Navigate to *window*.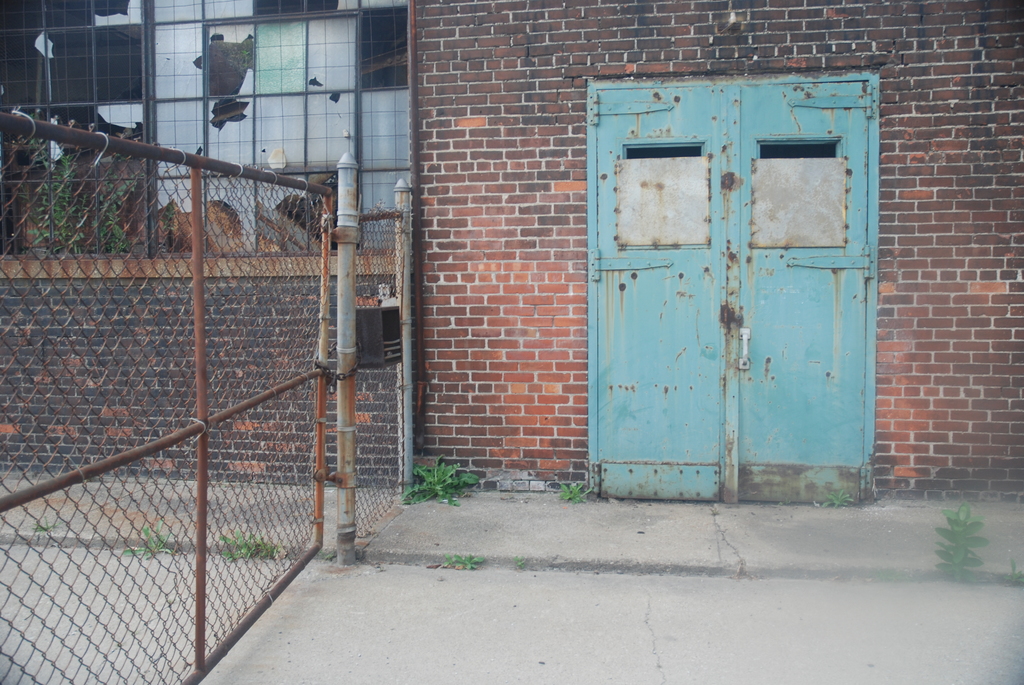
Navigation target: 0 0 420 263.
